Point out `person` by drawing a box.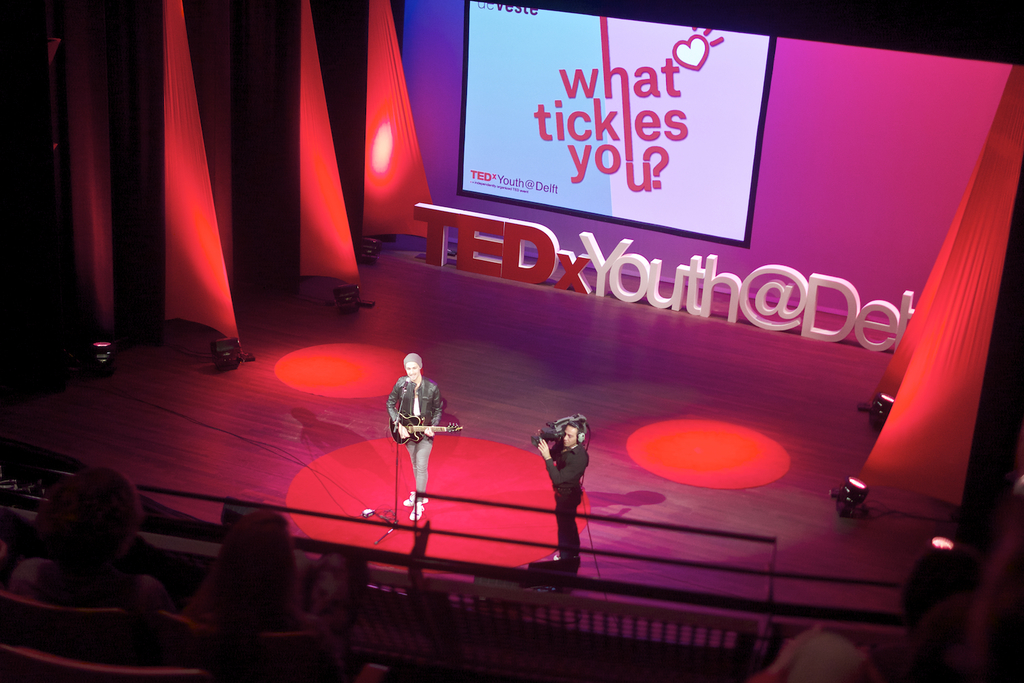
bbox(191, 512, 328, 641).
